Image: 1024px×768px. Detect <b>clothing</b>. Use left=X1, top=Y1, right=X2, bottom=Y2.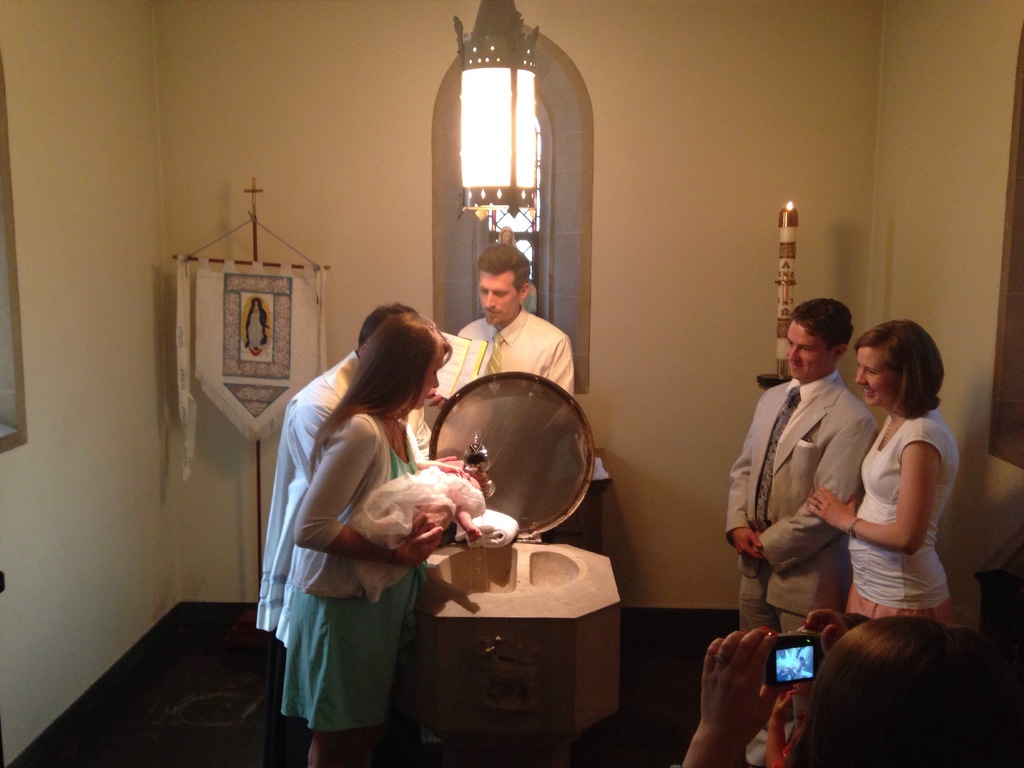
left=253, top=348, right=431, bottom=767.
